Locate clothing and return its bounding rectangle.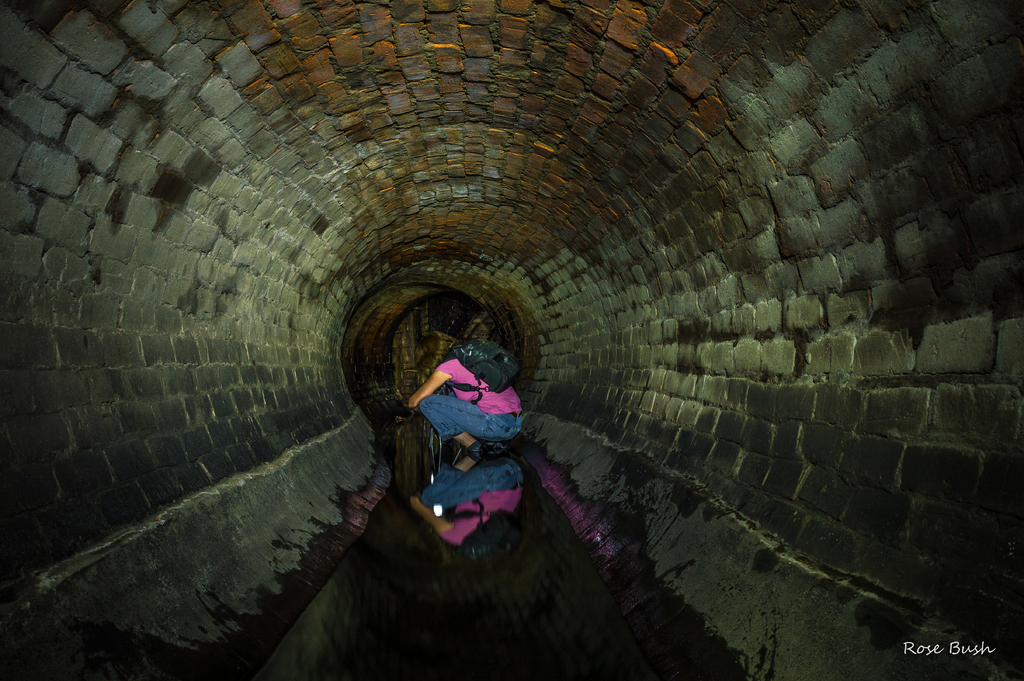
(416, 354, 524, 438).
